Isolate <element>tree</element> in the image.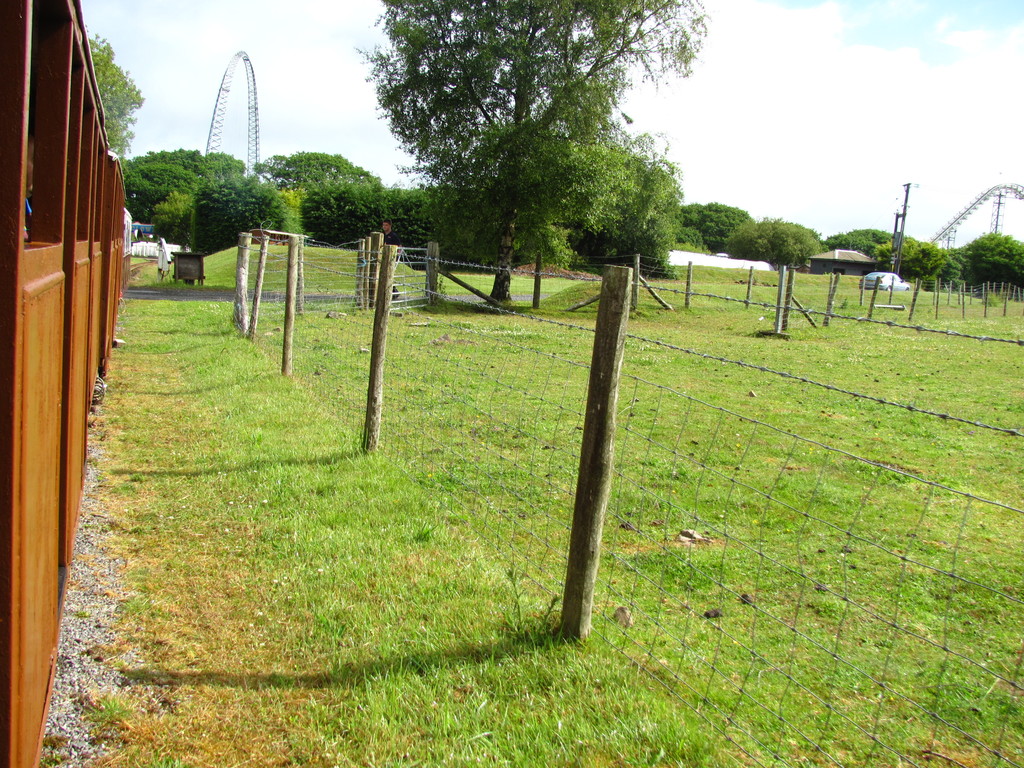
Isolated region: 186/170/287/254.
